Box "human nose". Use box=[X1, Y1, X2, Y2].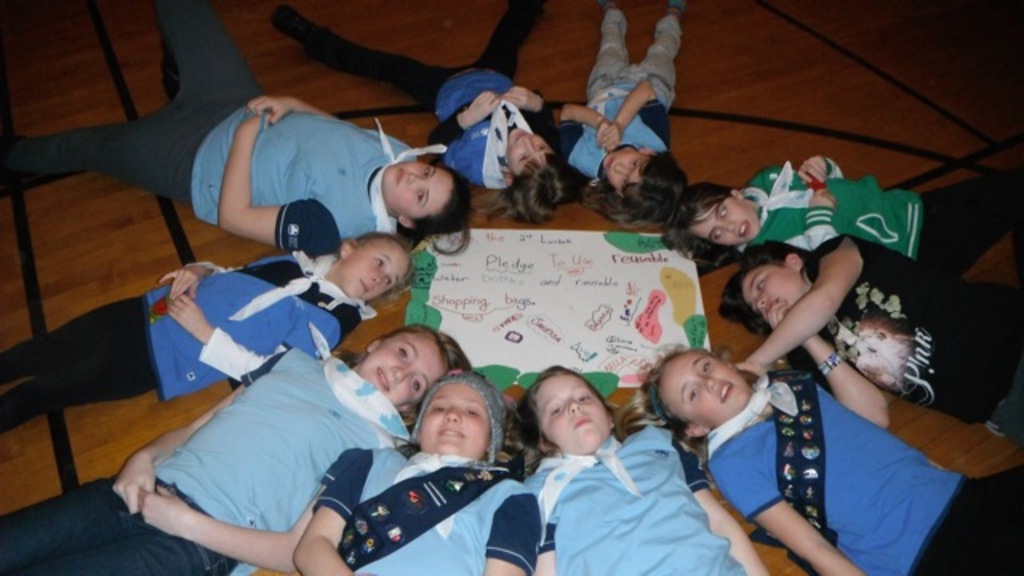
box=[702, 378, 710, 387].
